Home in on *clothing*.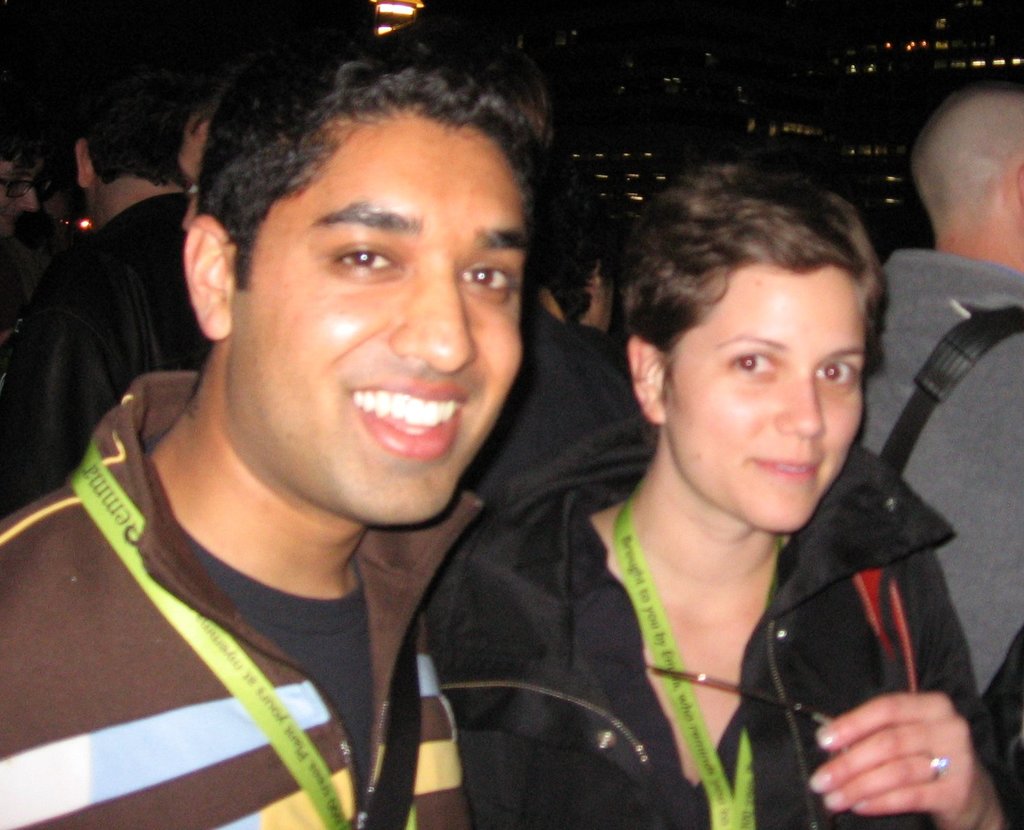
Homed in at <region>463, 309, 640, 495</region>.
